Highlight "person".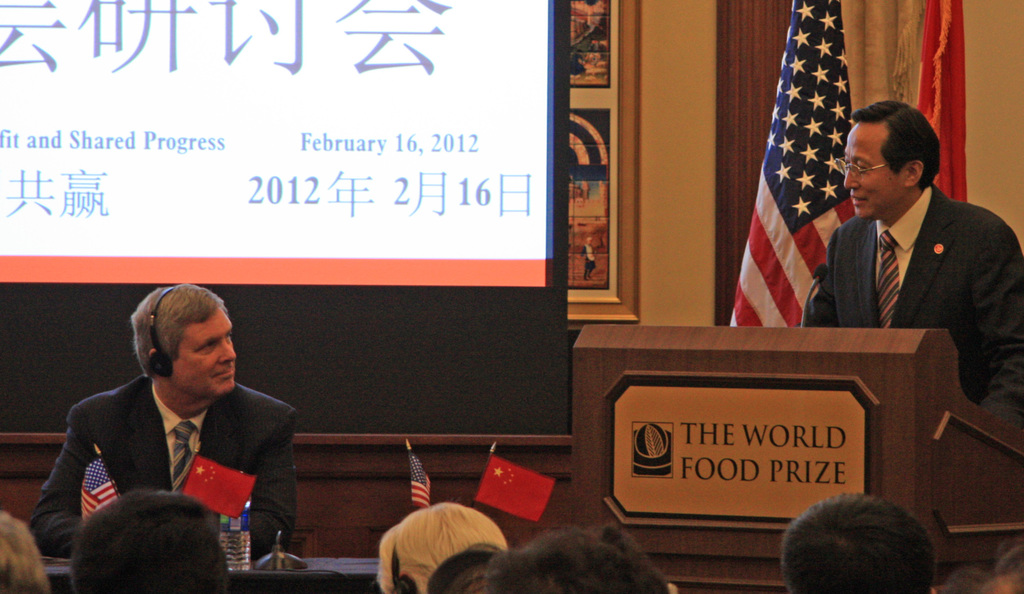
Highlighted region: region(493, 527, 675, 593).
